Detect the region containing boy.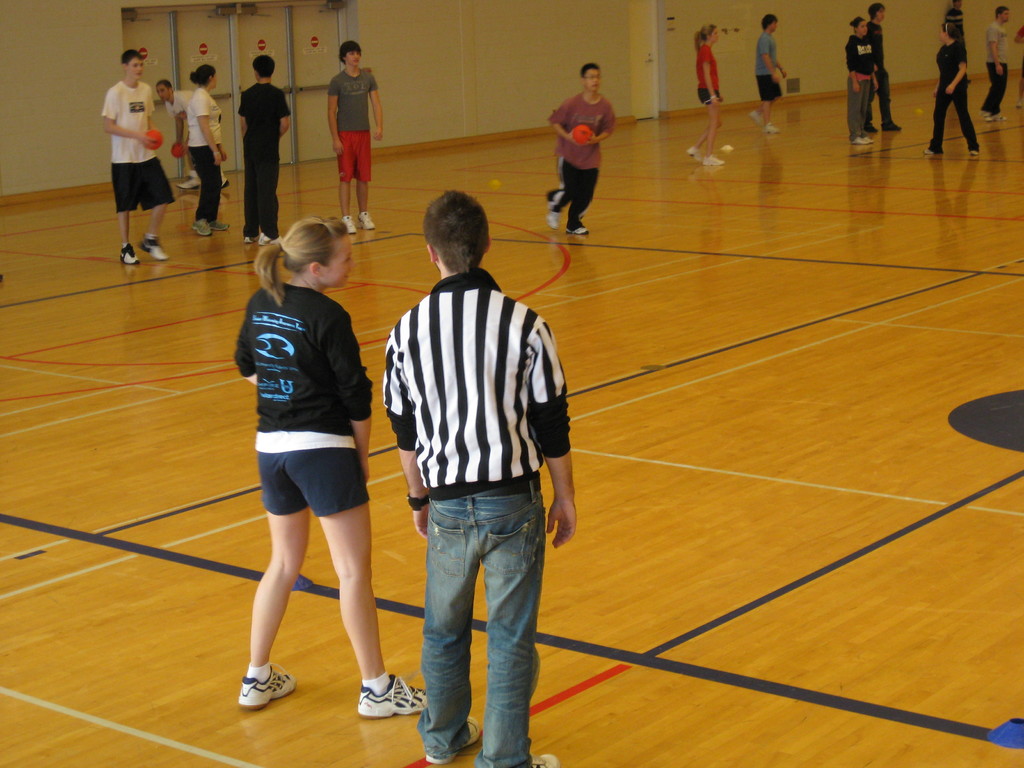
box(356, 197, 594, 762).
